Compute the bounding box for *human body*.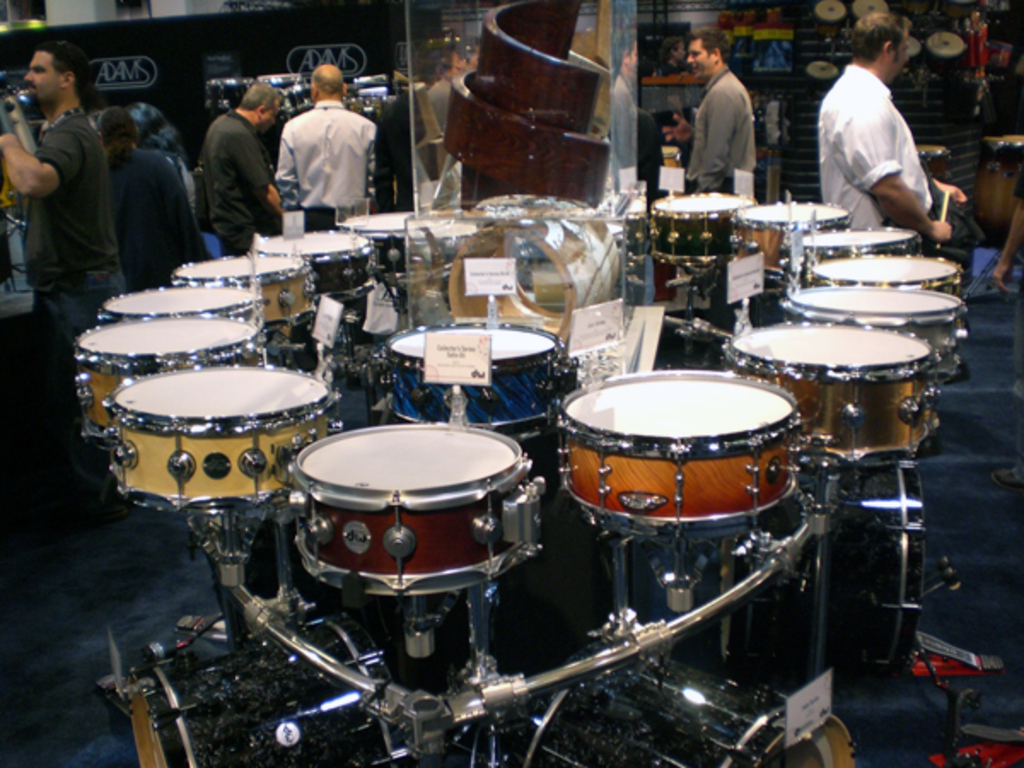
[3, 39, 113, 305].
